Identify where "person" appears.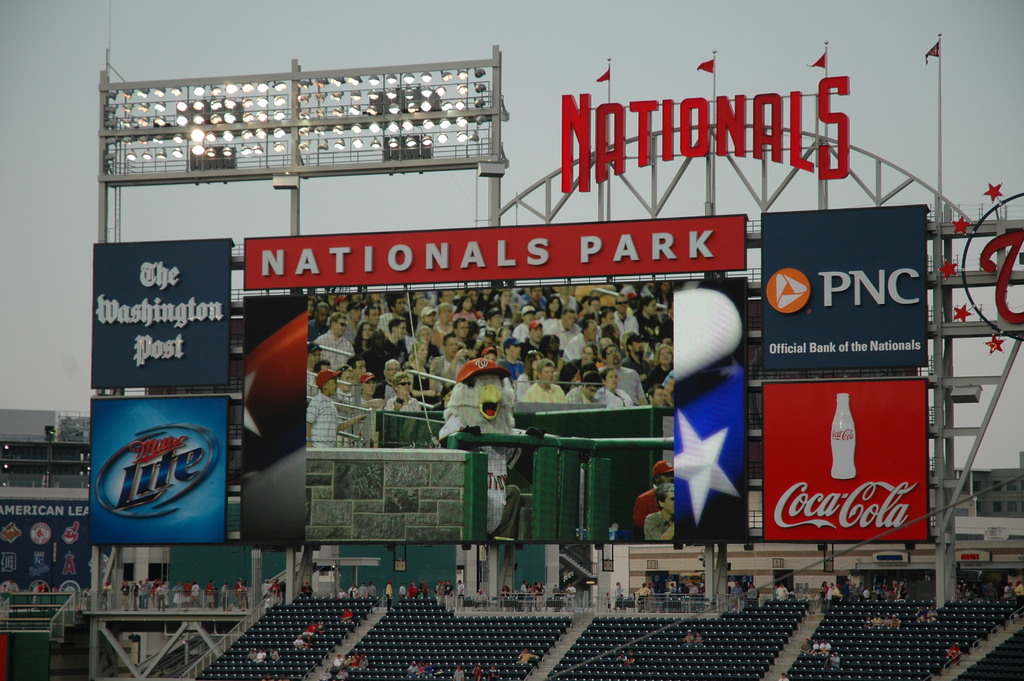
Appears at bbox(634, 455, 677, 535).
